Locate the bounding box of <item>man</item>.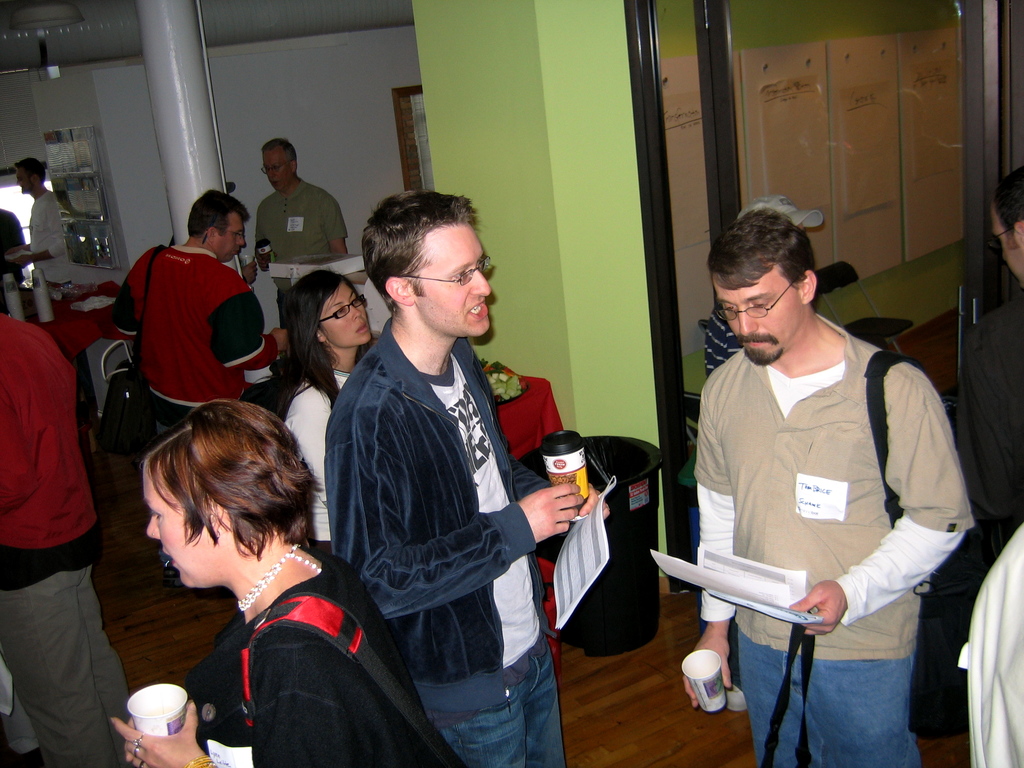
Bounding box: detection(0, 312, 138, 767).
